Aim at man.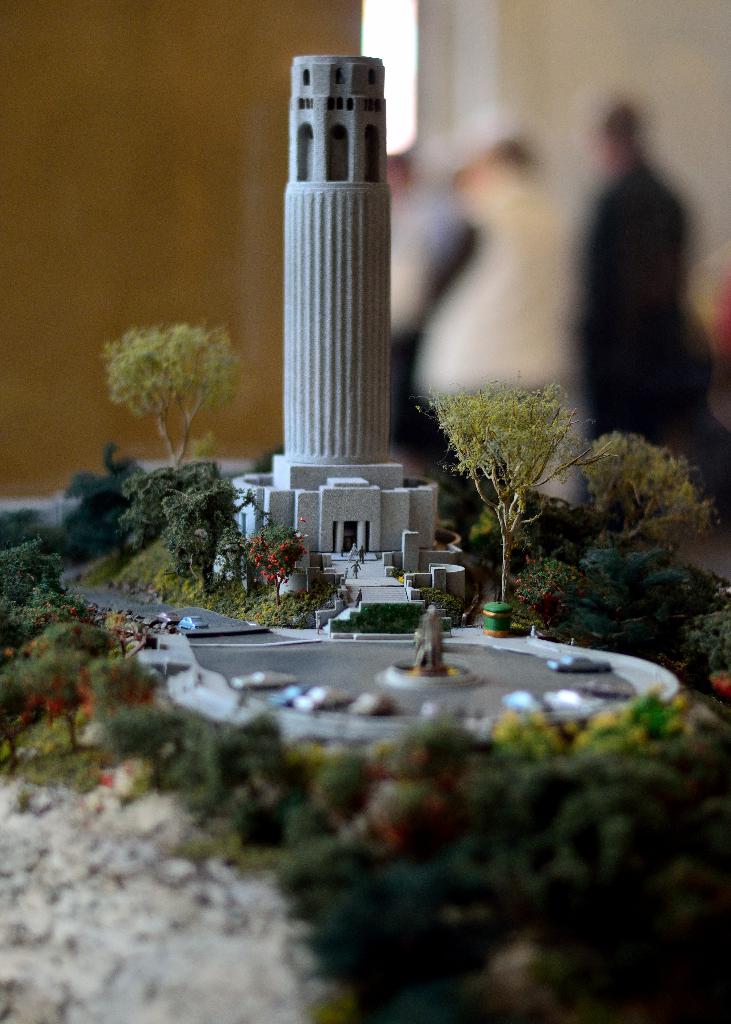
Aimed at {"x1": 559, "y1": 109, "x2": 730, "y2": 513}.
